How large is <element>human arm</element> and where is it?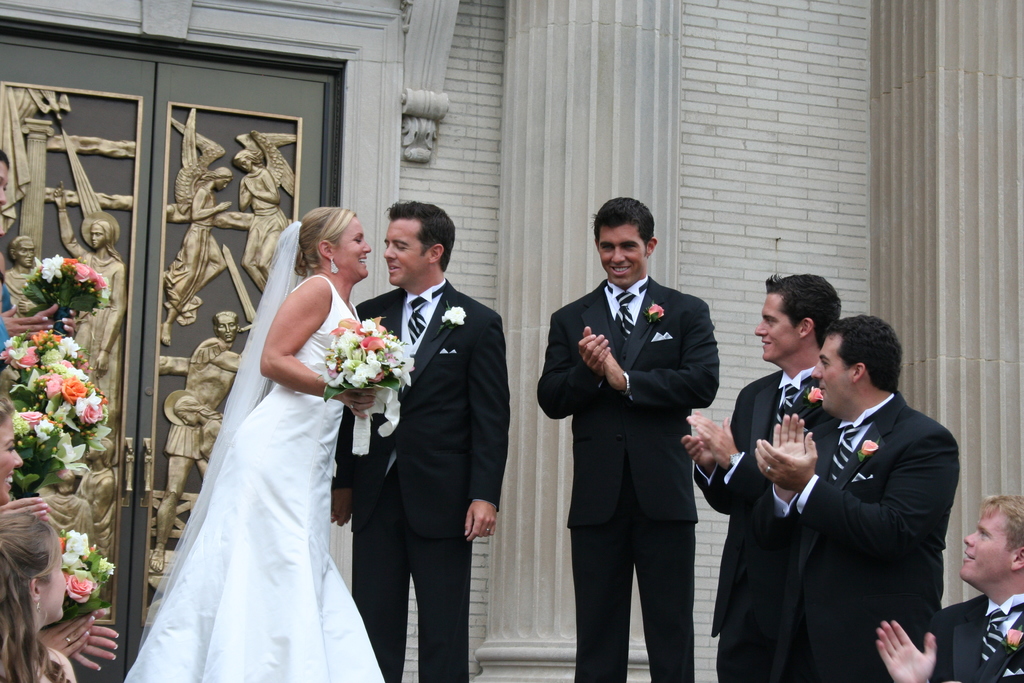
Bounding box: (left=190, top=188, right=232, bottom=222).
